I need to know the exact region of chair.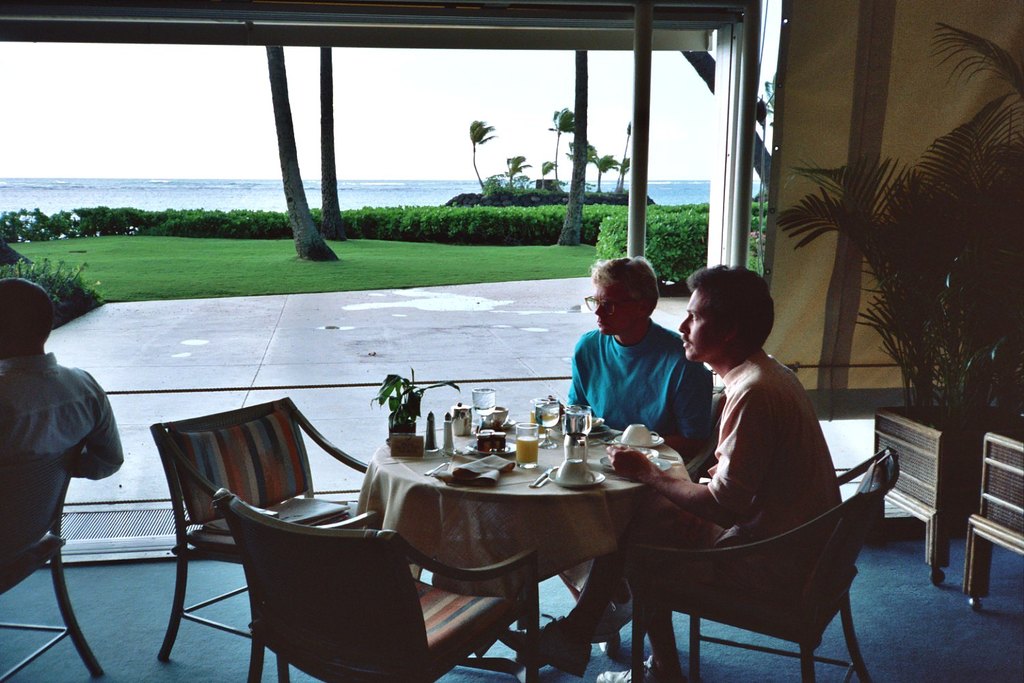
Region: (149,392,372,682).
